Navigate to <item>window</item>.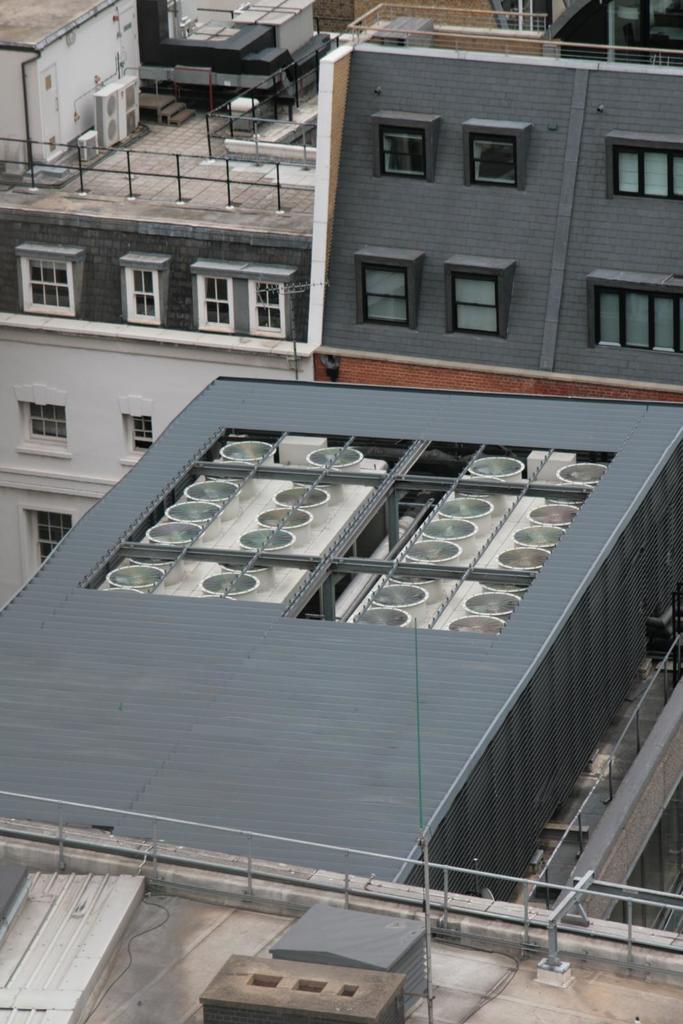
Navigation target: [245,257,300,337].
